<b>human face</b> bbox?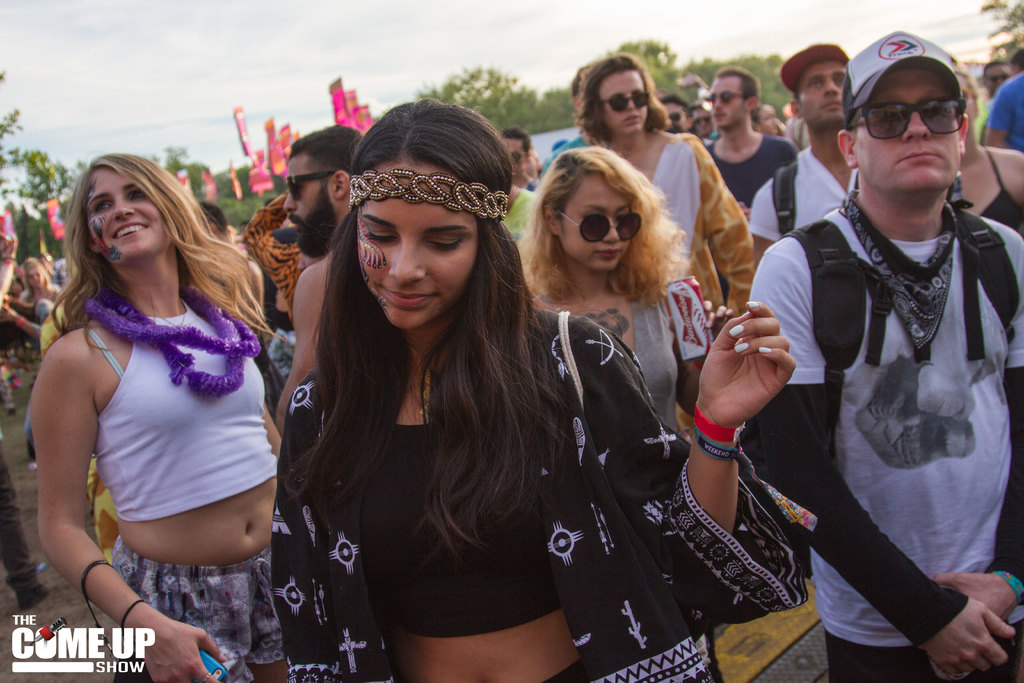
left=854, top=70, right=960, bottom=191
